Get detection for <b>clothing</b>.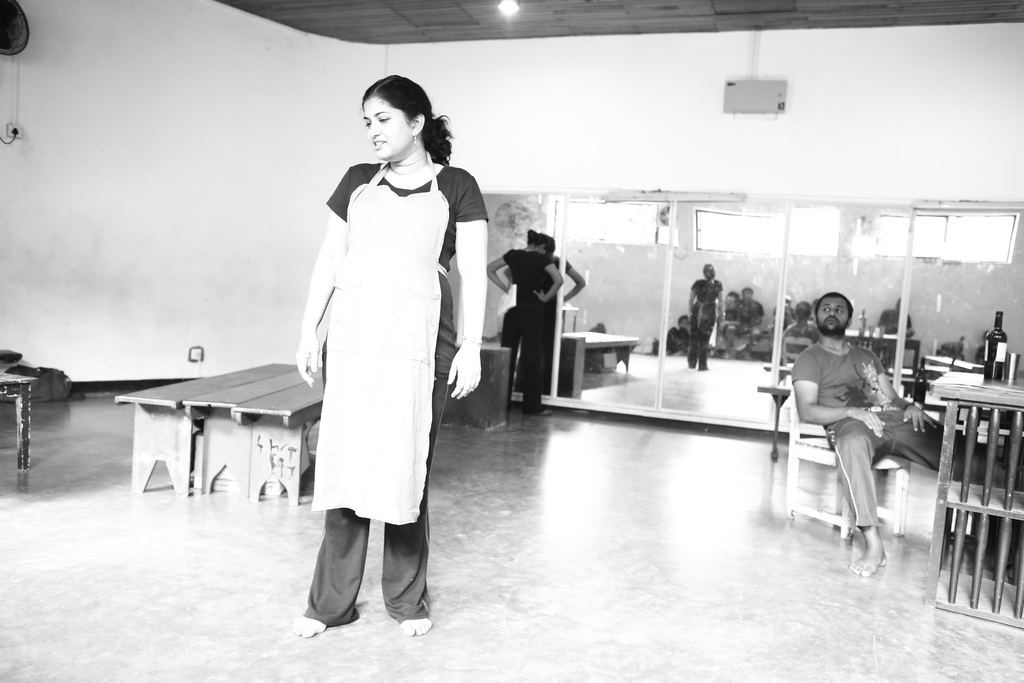
Detection: 792, 337, 976, 530.
